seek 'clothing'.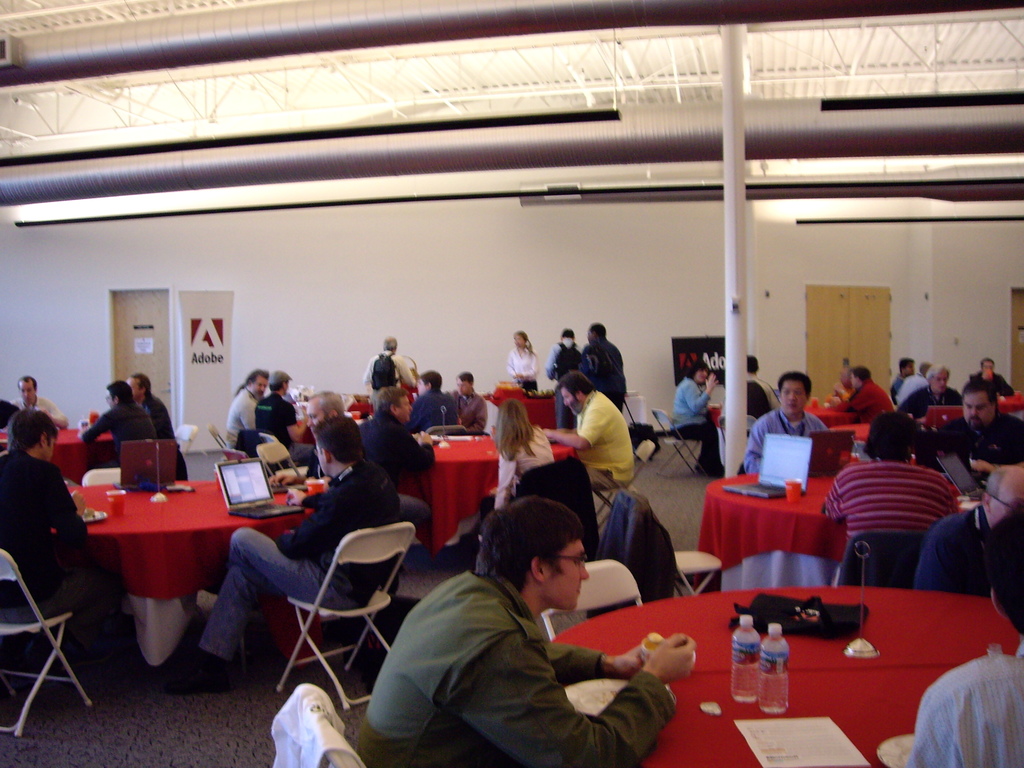
(15, 397, 70, 426).
